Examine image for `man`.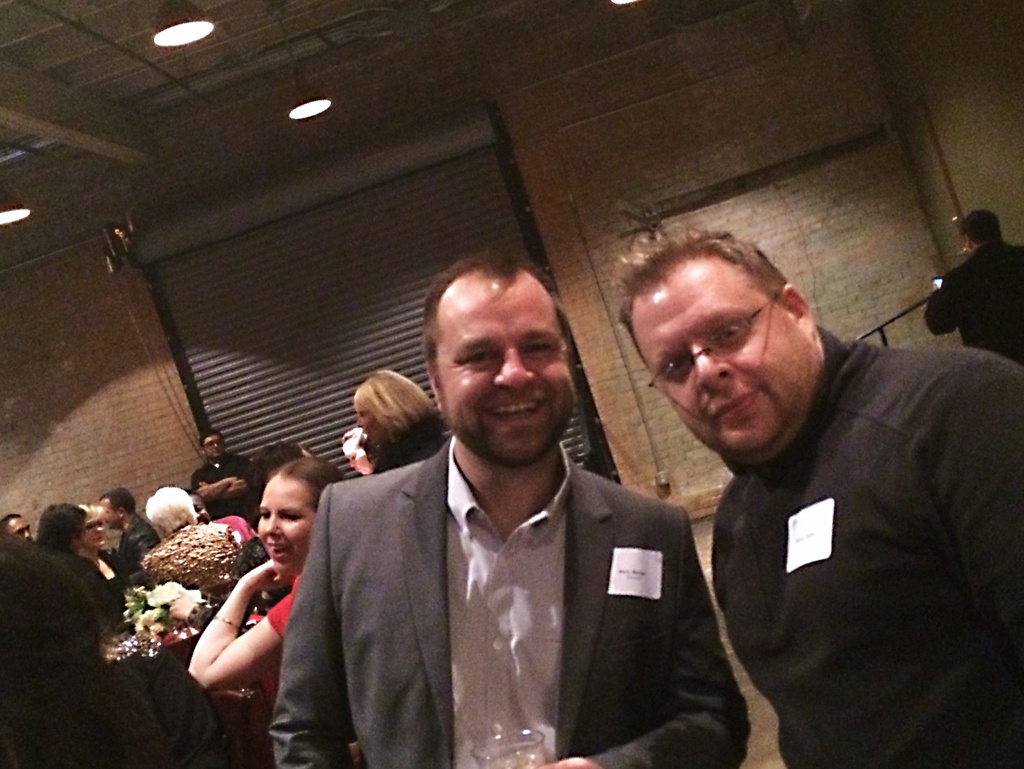
Examination result: (267, 244, 760, 768).
